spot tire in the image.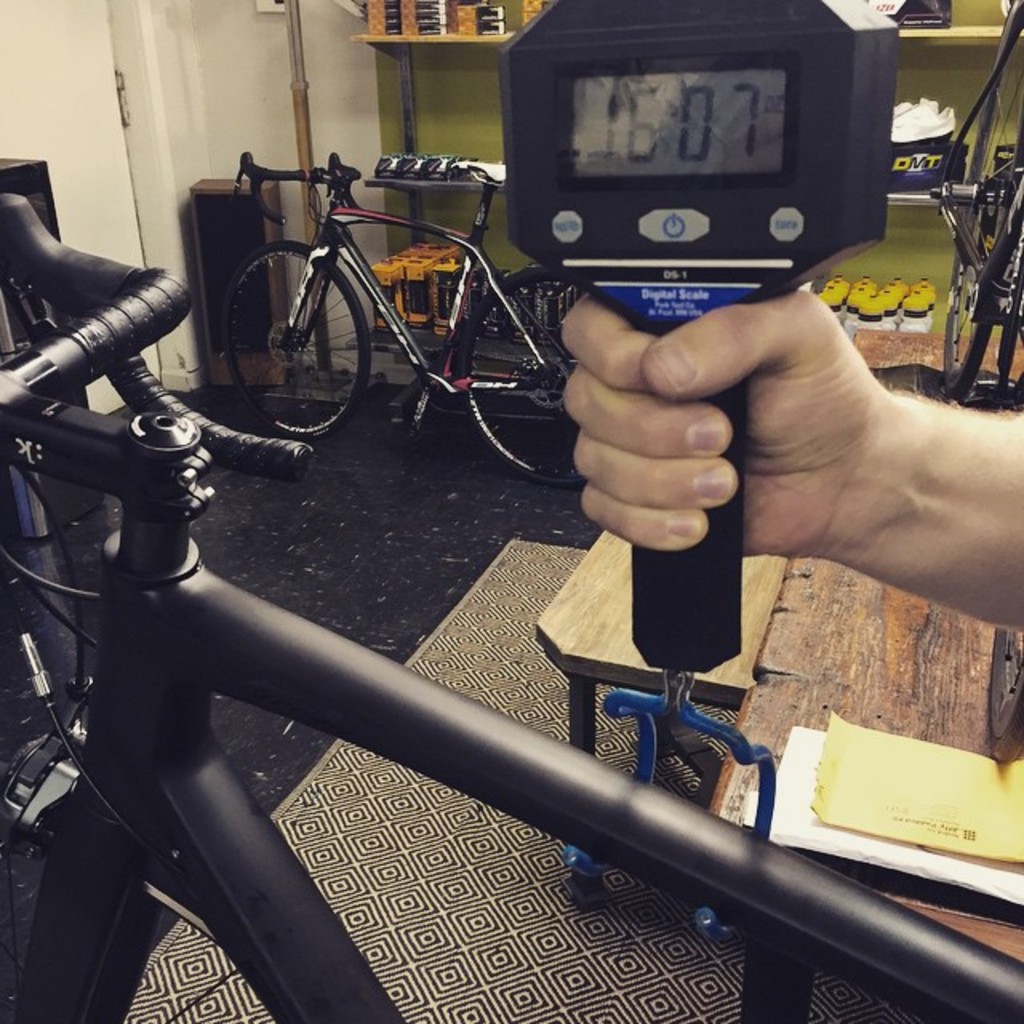
tire found at box=[216, 232, 371, 445].
